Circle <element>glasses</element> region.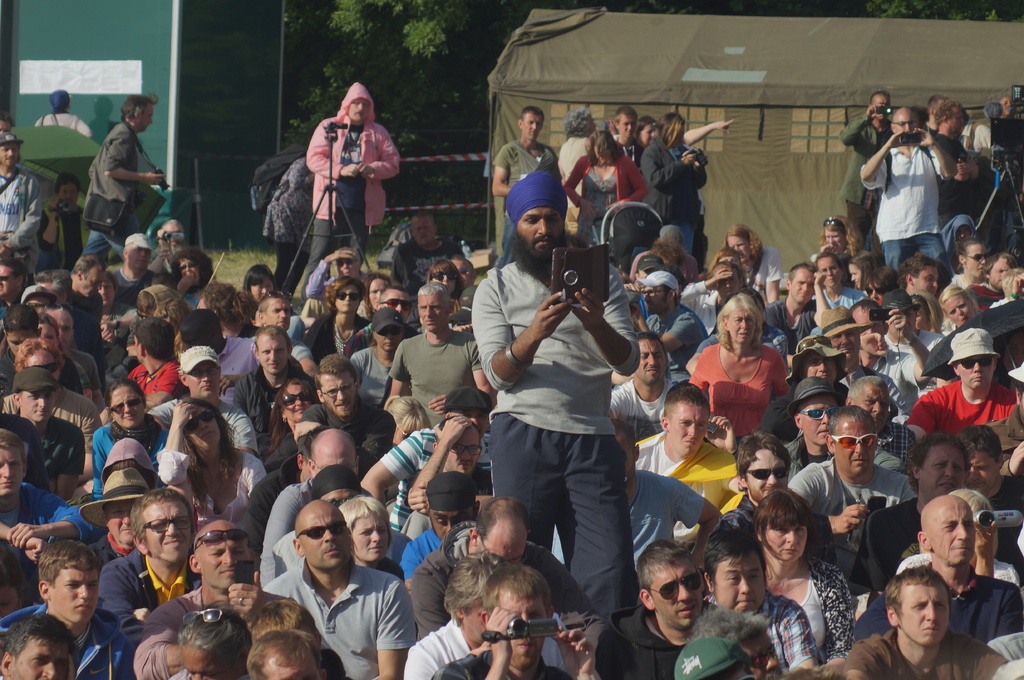
Region: [left=186, top=409, right=215, bottom=435].
